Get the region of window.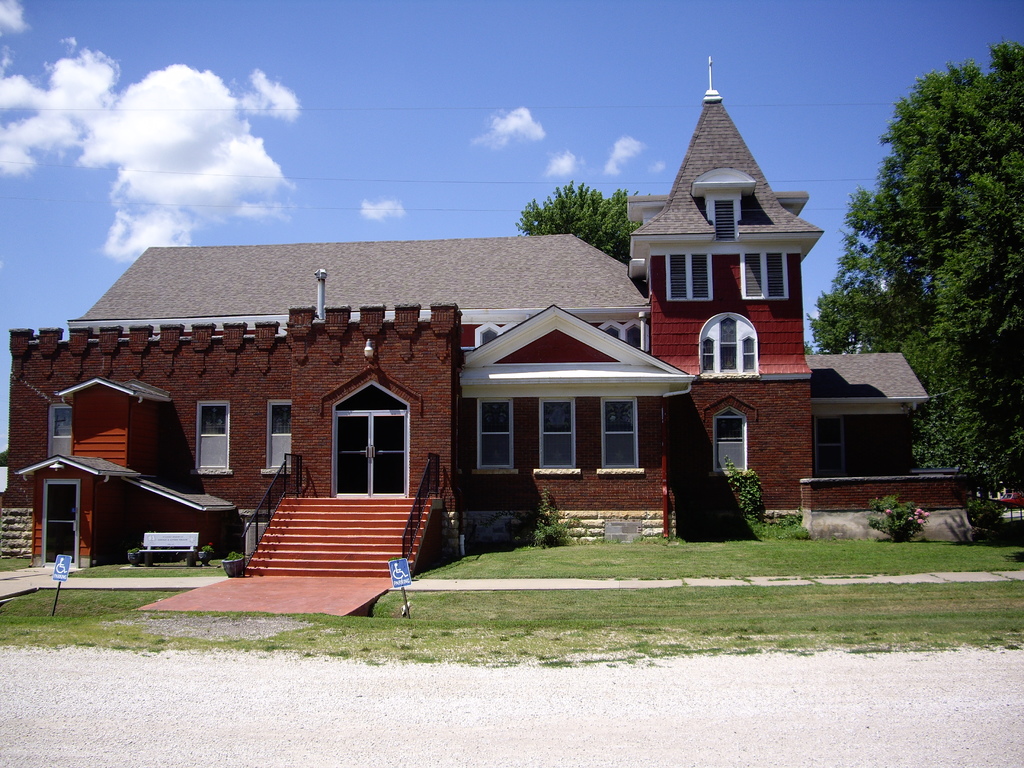
pyautogui.locateOnScreen(745, 254, 788, 301).
